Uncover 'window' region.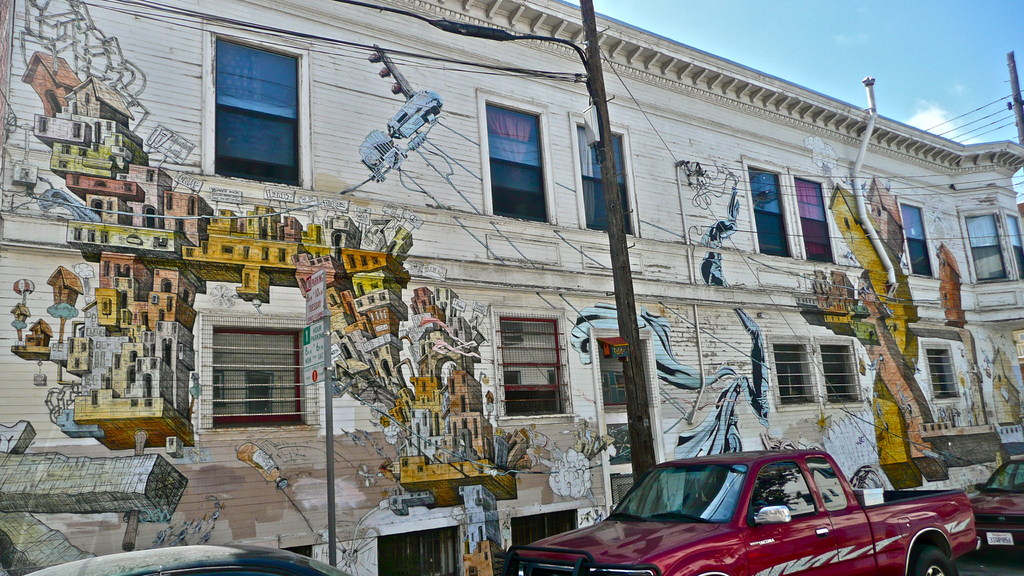
Uncovered: 510,509,573,552.
